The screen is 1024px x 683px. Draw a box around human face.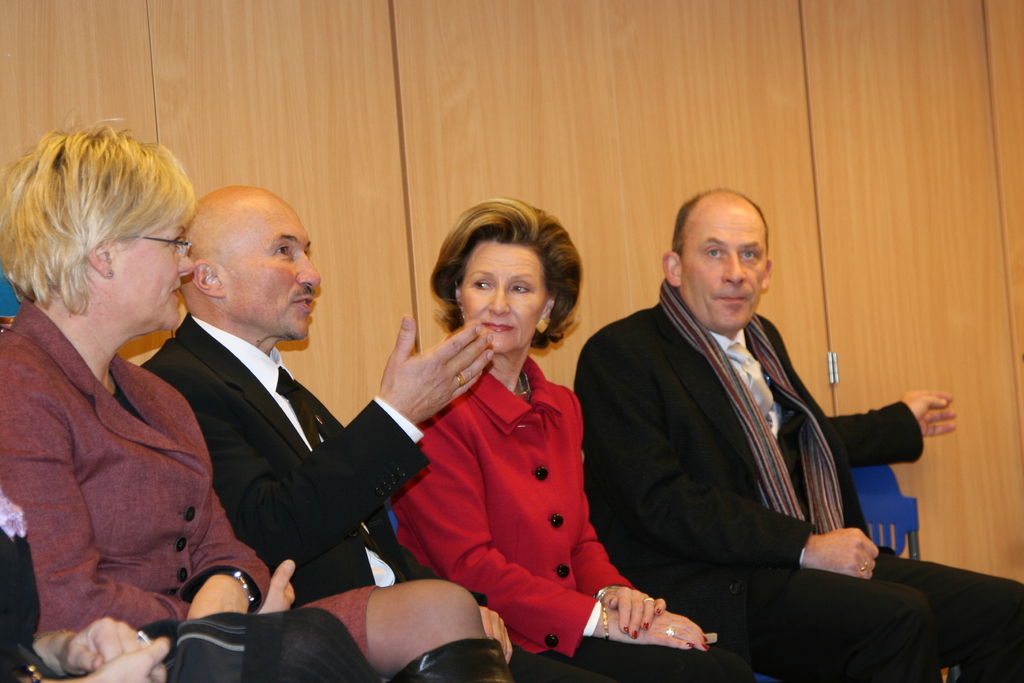
x1=459 y1=240 x2=548 y2=351.
